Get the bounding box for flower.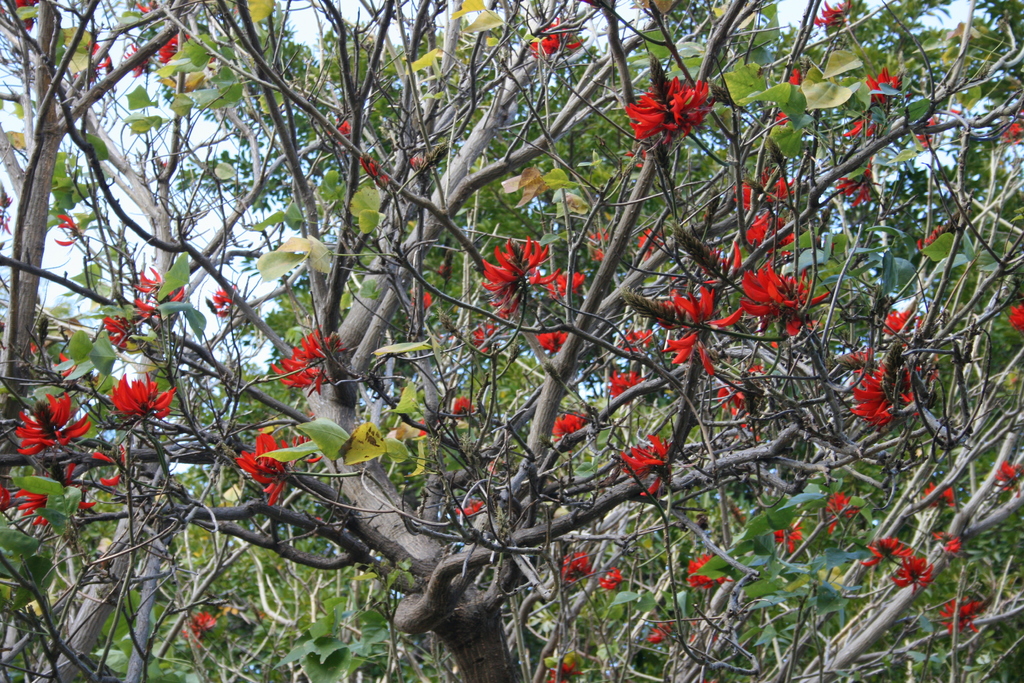
rect(730, 263, 827, 334).
